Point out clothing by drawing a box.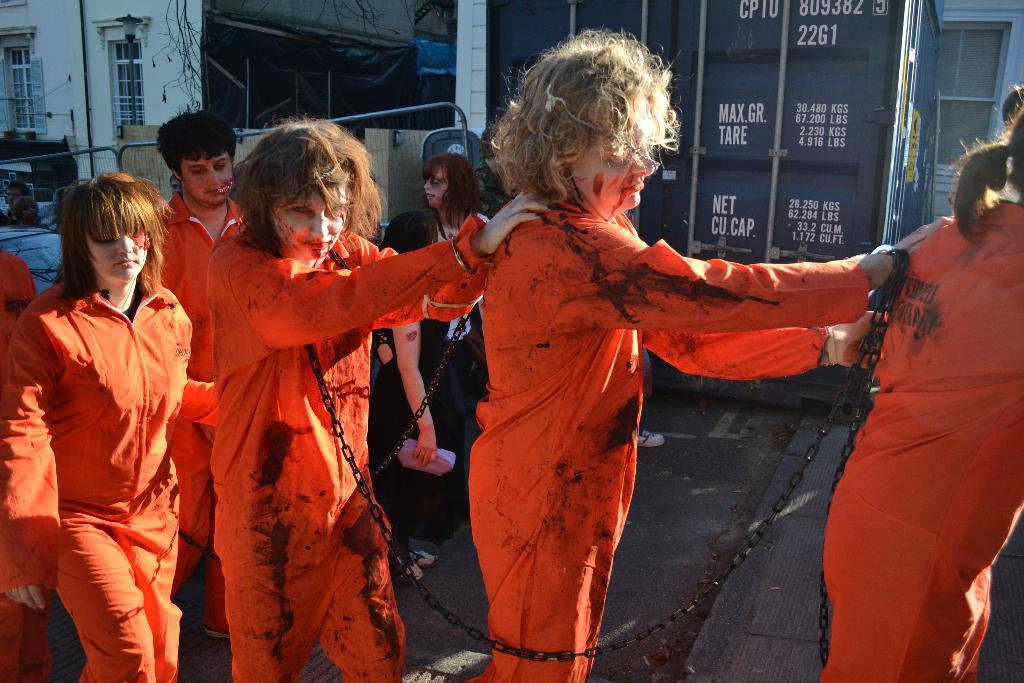
(x1=211, y1=223, x2=493, y2=682).
